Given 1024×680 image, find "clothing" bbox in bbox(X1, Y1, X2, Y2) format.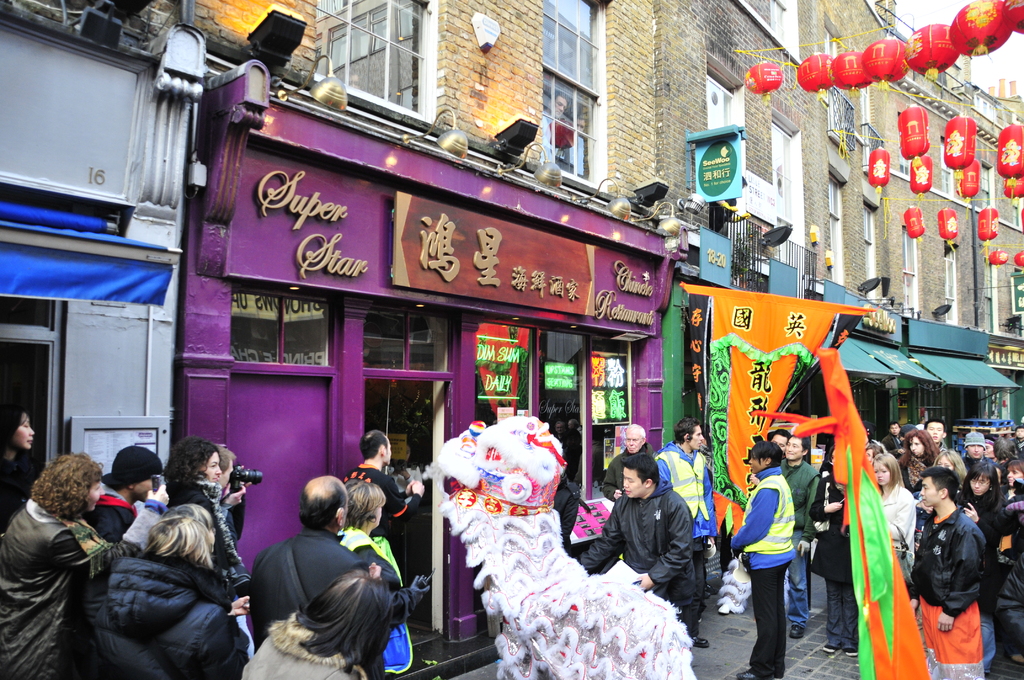
bbox(342, 465, 414, 531).
